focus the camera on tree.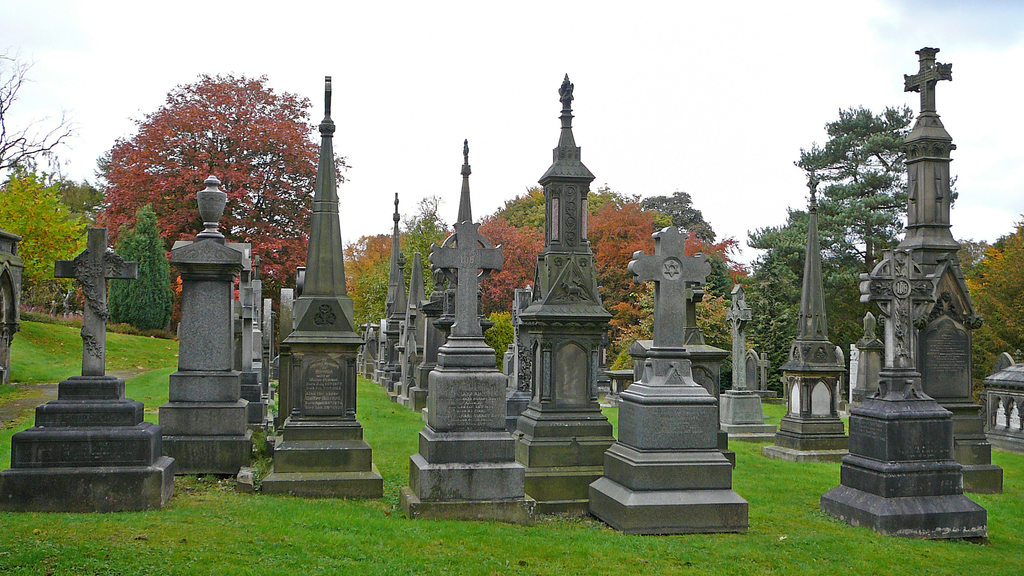
Focus region: [608,278,770,387].
